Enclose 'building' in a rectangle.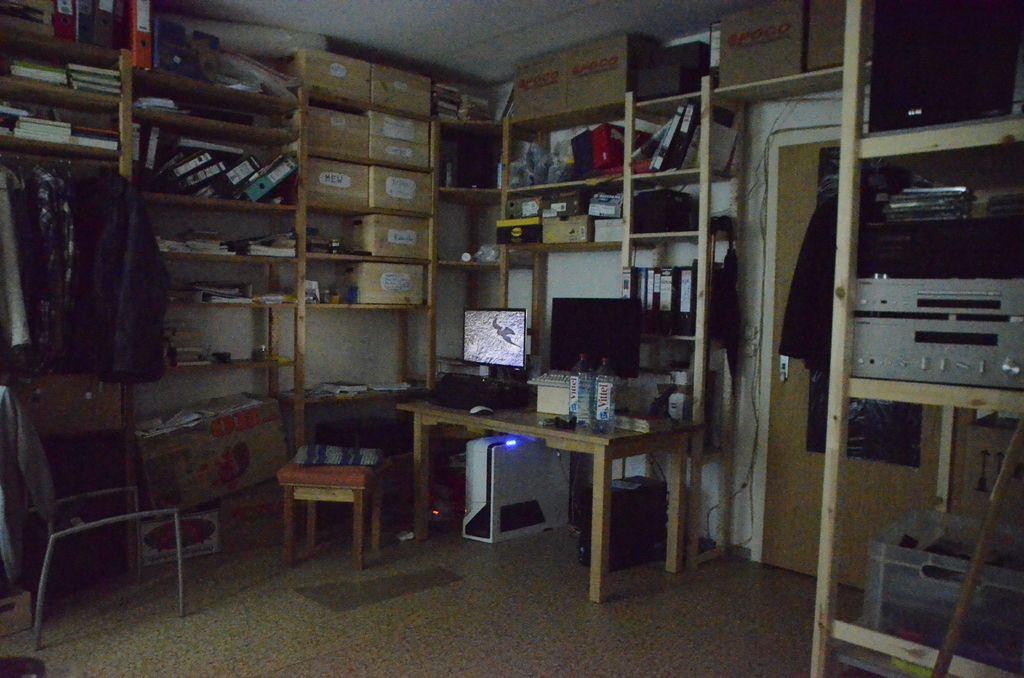
x1=0 y1=0 x2=1023 y2=677.
